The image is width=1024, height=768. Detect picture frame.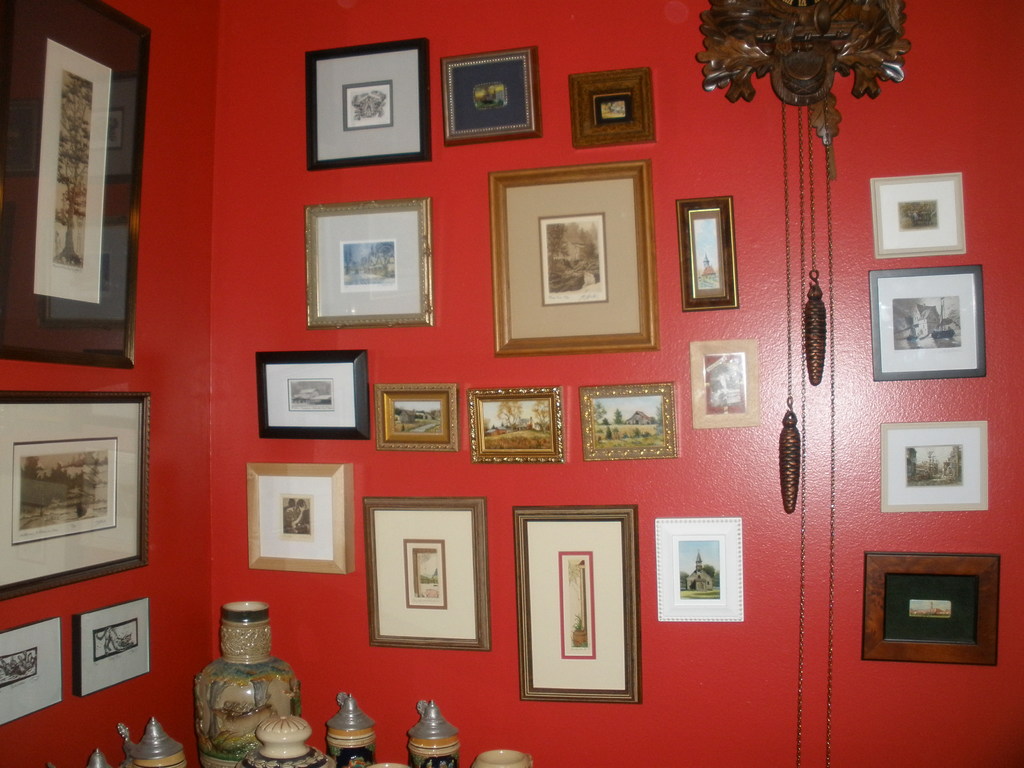
Detection: bbox=[512, 497, 648, 714].
